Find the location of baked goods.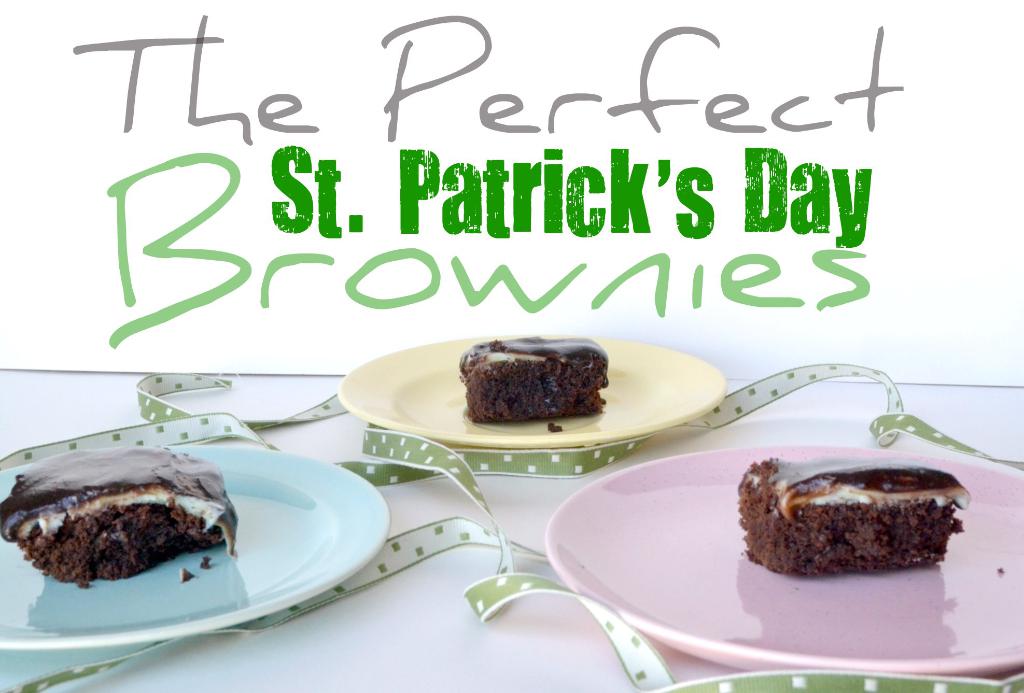
Location: 0:440:241:589.
